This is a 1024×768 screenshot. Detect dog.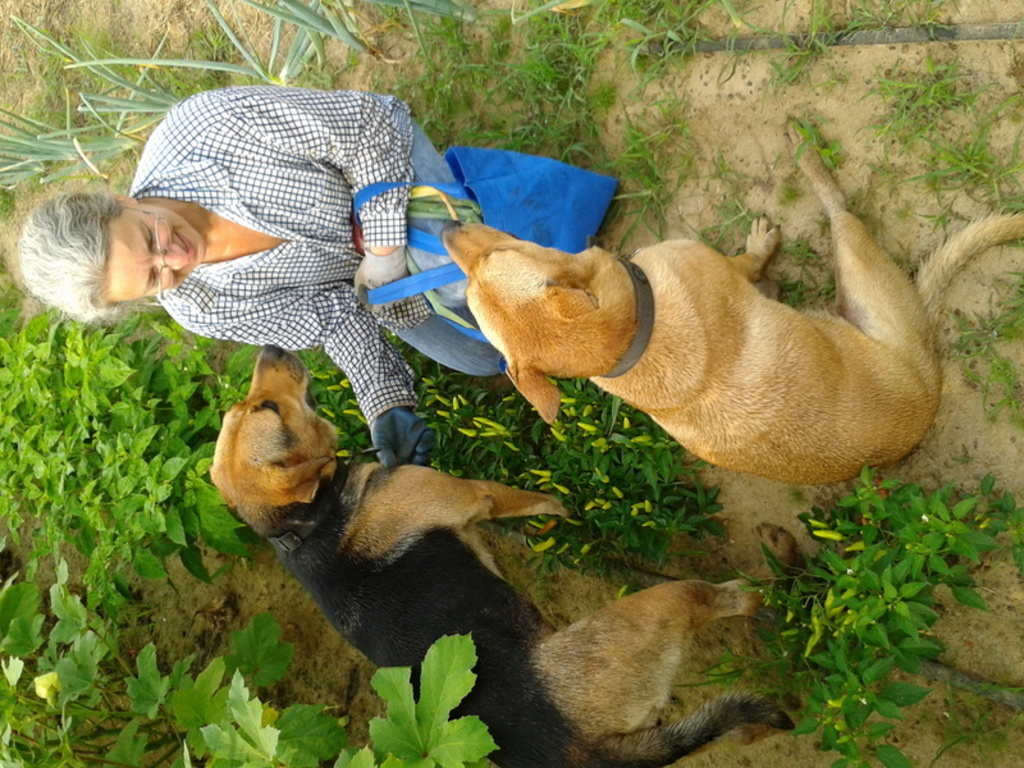
box(438, 115, 1023, 490).
